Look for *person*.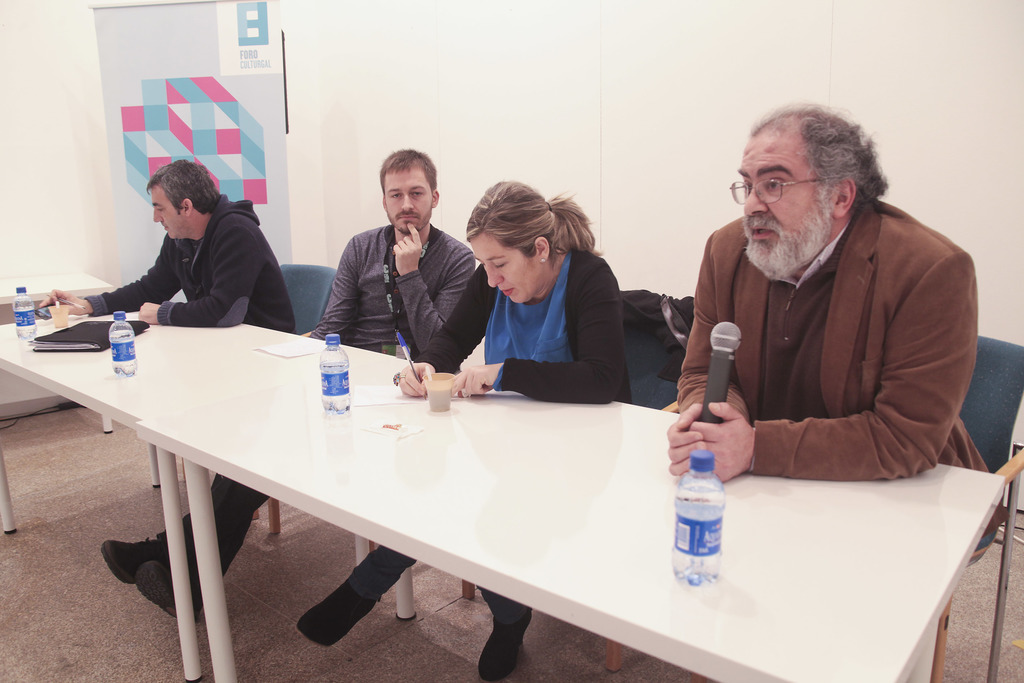
Found: left=298, top=181, right=635, bottom=682.
